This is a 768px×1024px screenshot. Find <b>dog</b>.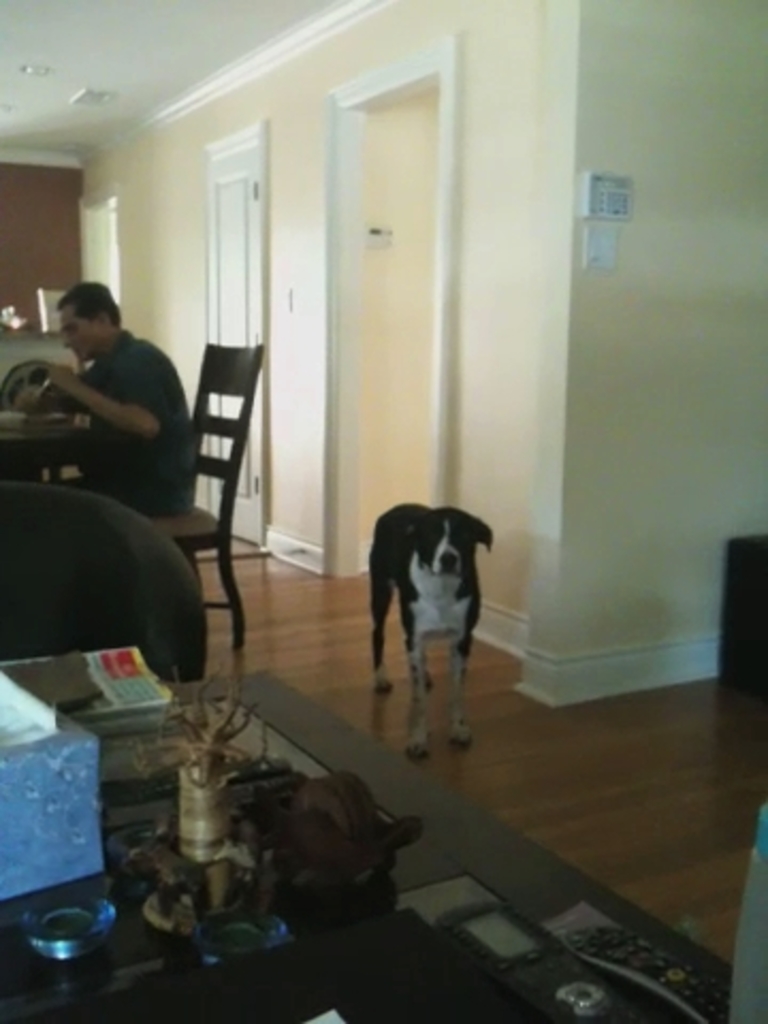
Bounding box: rect(369, 501, 493, 764).
